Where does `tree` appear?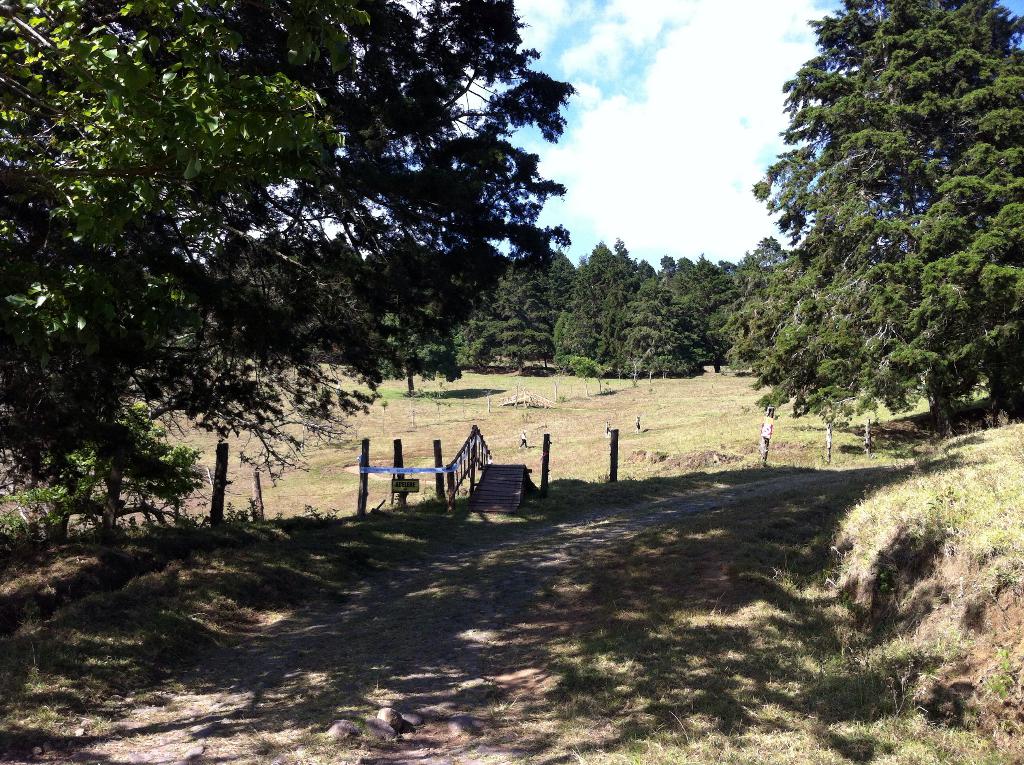
Appears at (483,238,586,376).
